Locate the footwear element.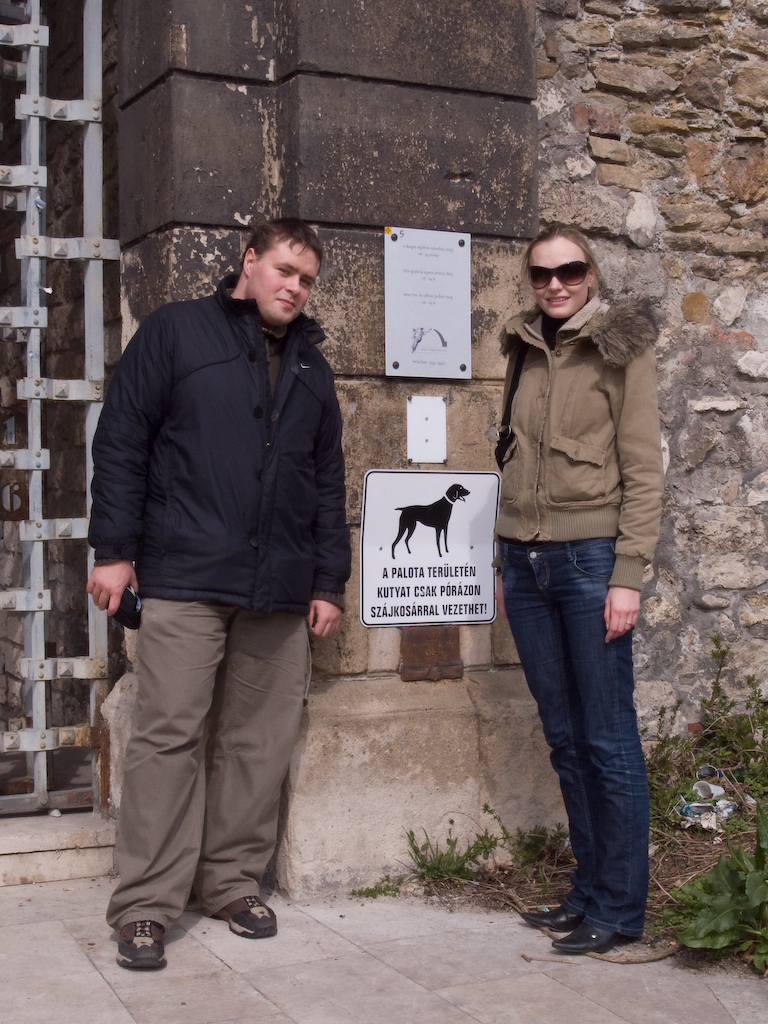
Element bbox: 97, 901, 169, 974.
